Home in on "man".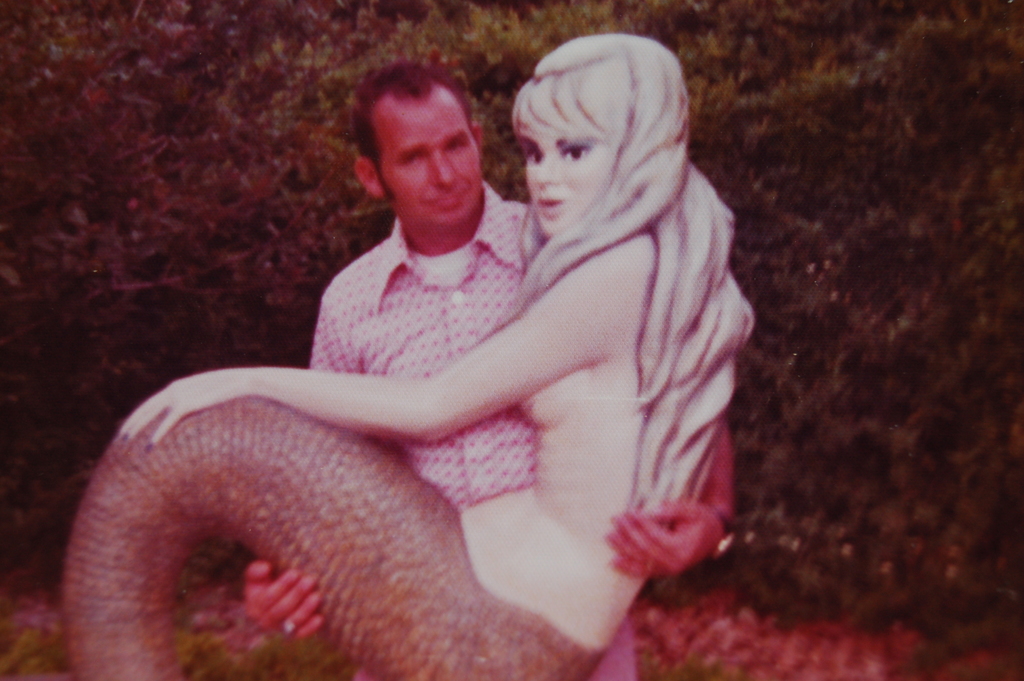
Homed in at {"left": 221, "top": 45, "right": 758, "bottom": 680}.
